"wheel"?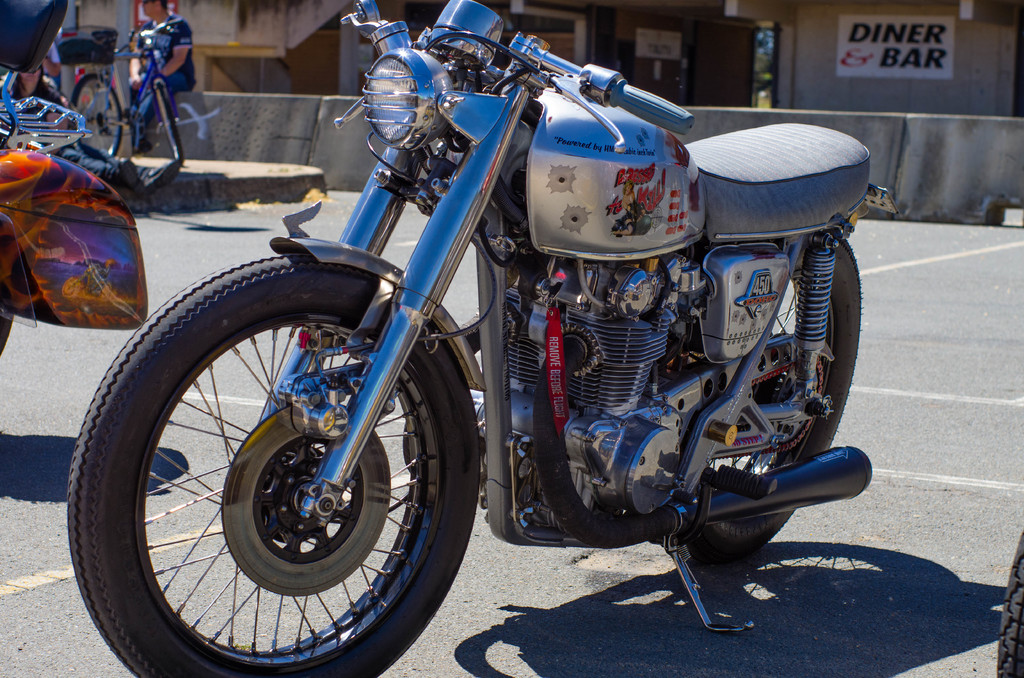
bbox=(0, 310, 18, 349)
